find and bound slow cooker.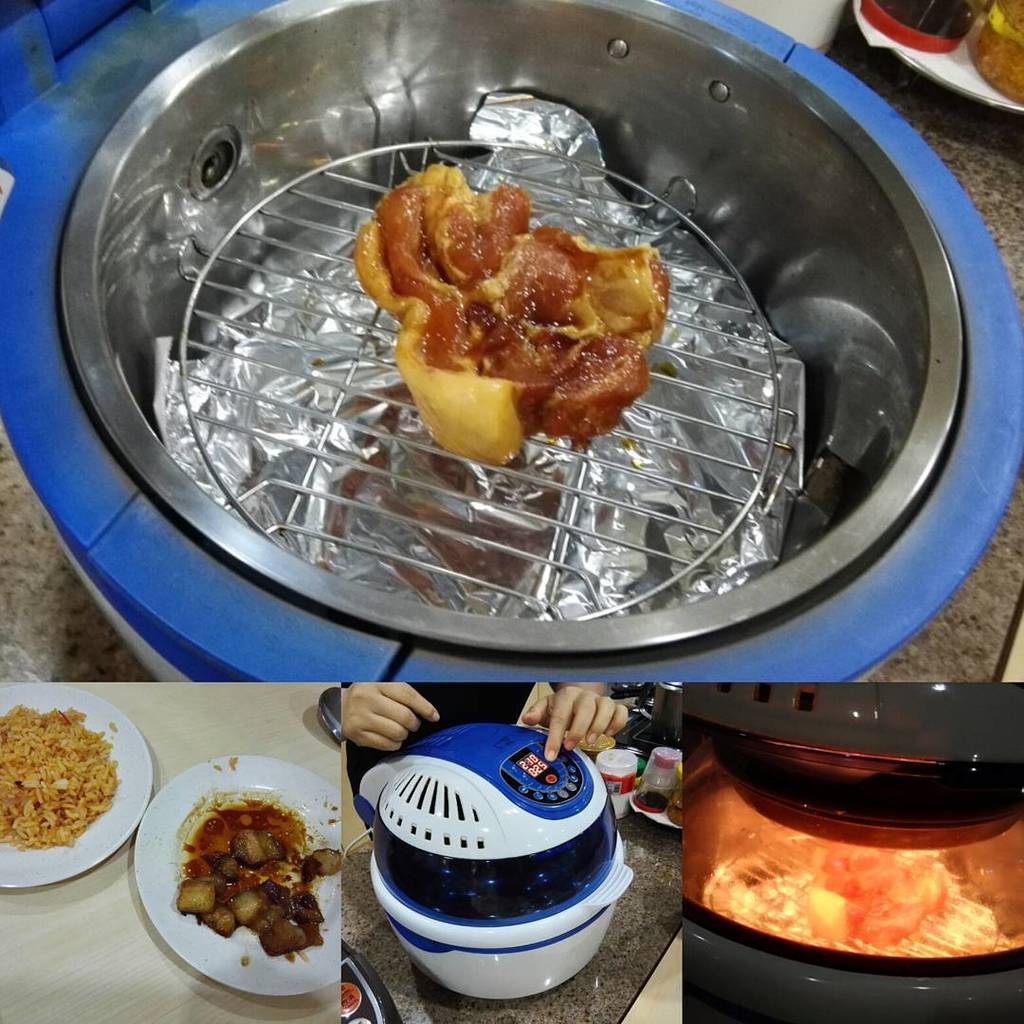
Bound: bbox(341, 723, 633, 1001).
